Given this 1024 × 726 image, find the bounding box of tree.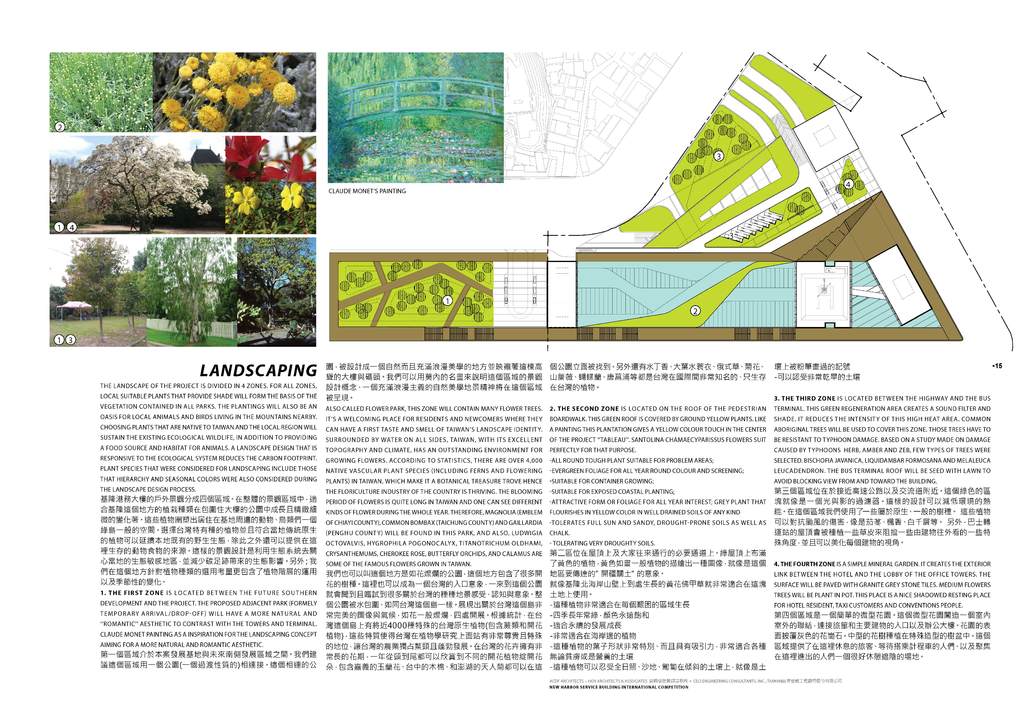
left=326, top=47, right=506, bottom=147.
